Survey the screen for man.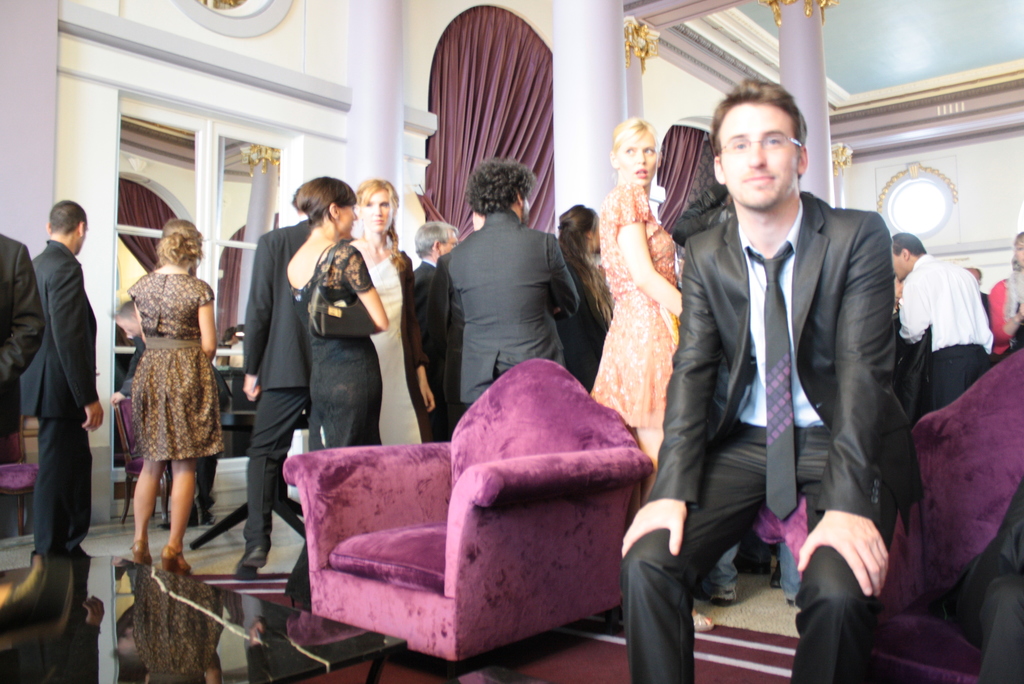
Survey found: select_region(109, 301, 218, 528).
